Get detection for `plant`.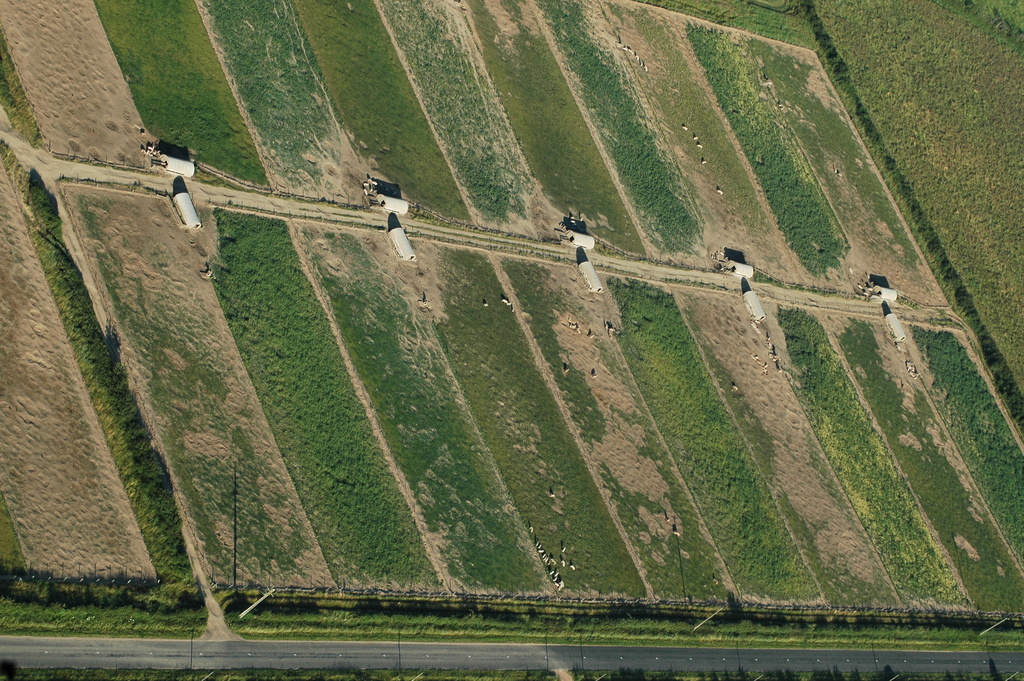
Detection: [297,2,479,230].
